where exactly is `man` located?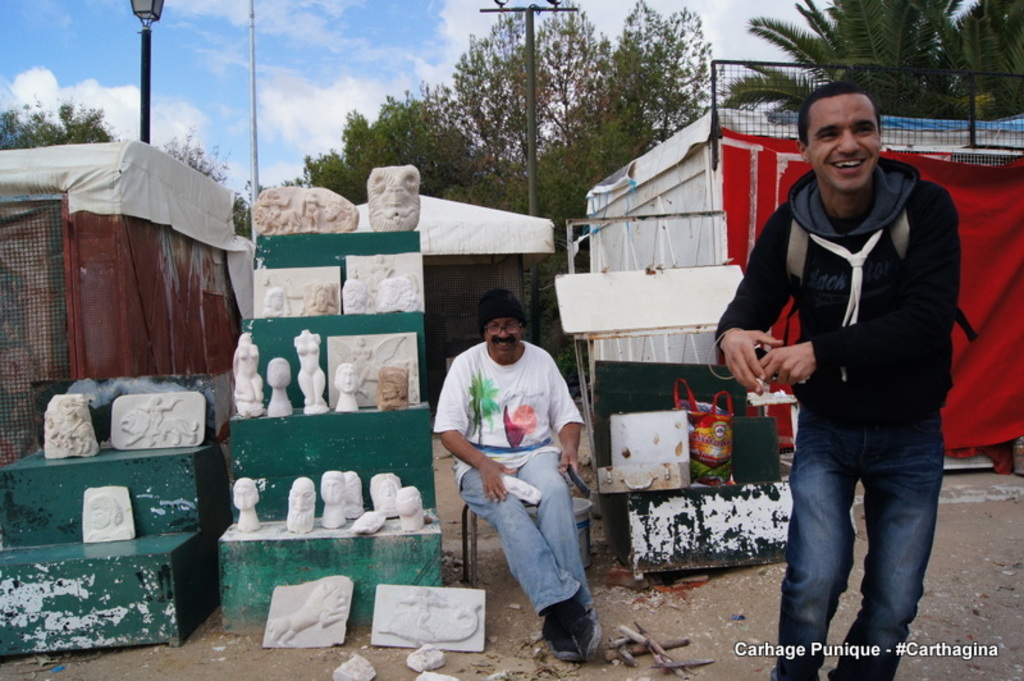
Its bounding box is l=431, t=284, r=607, b=655.
